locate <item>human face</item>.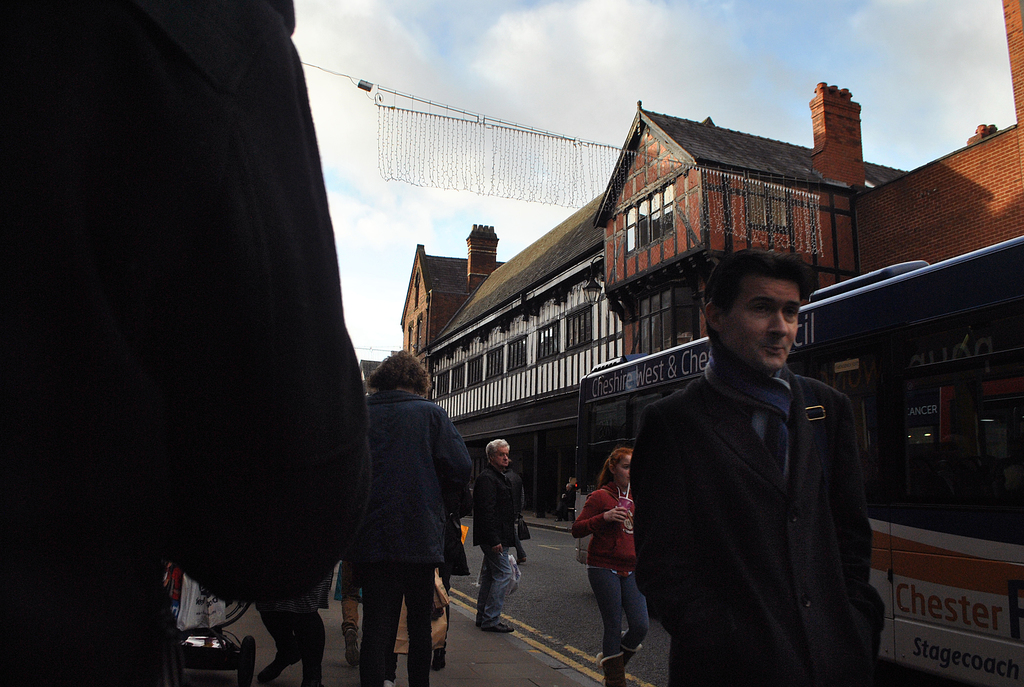
Bounding box: bbox(724, 274, 801, 373).
